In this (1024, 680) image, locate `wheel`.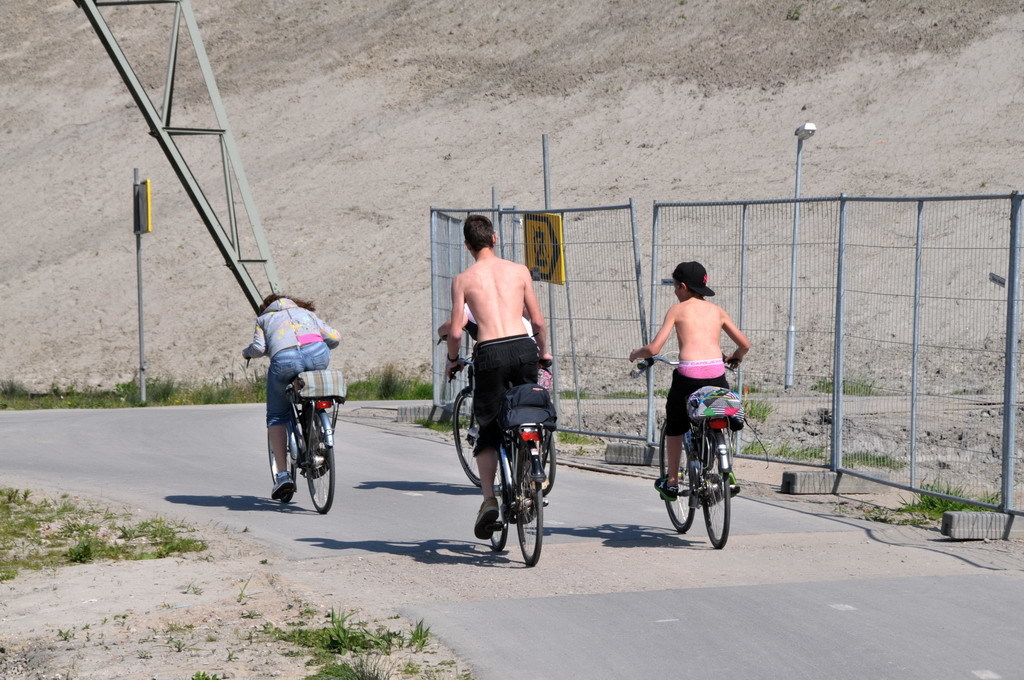
Bounding box: l=517, t=447, r=542, b=565.
